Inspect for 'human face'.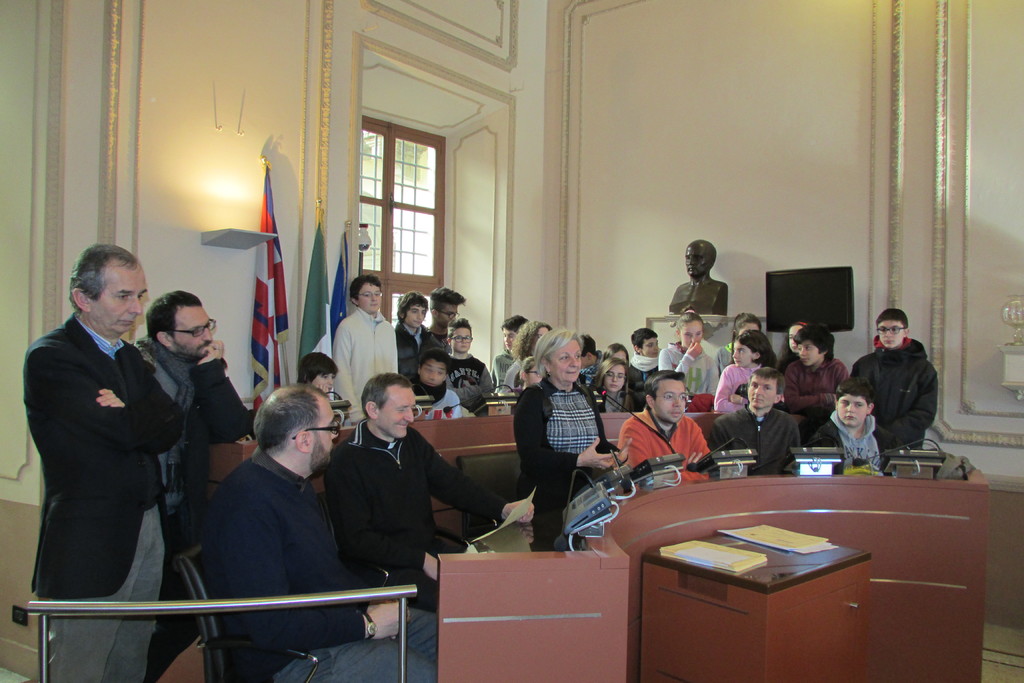
Inspection: region(684, 239, 709, 277).
